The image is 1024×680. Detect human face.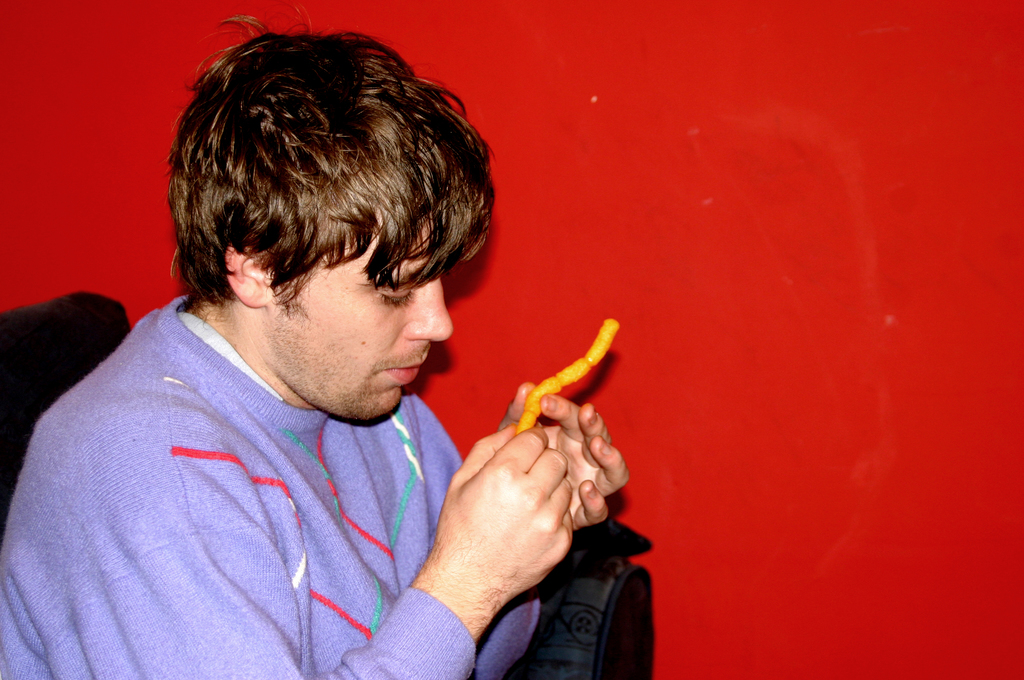
Detection: box(268, 224, 448, 421).
